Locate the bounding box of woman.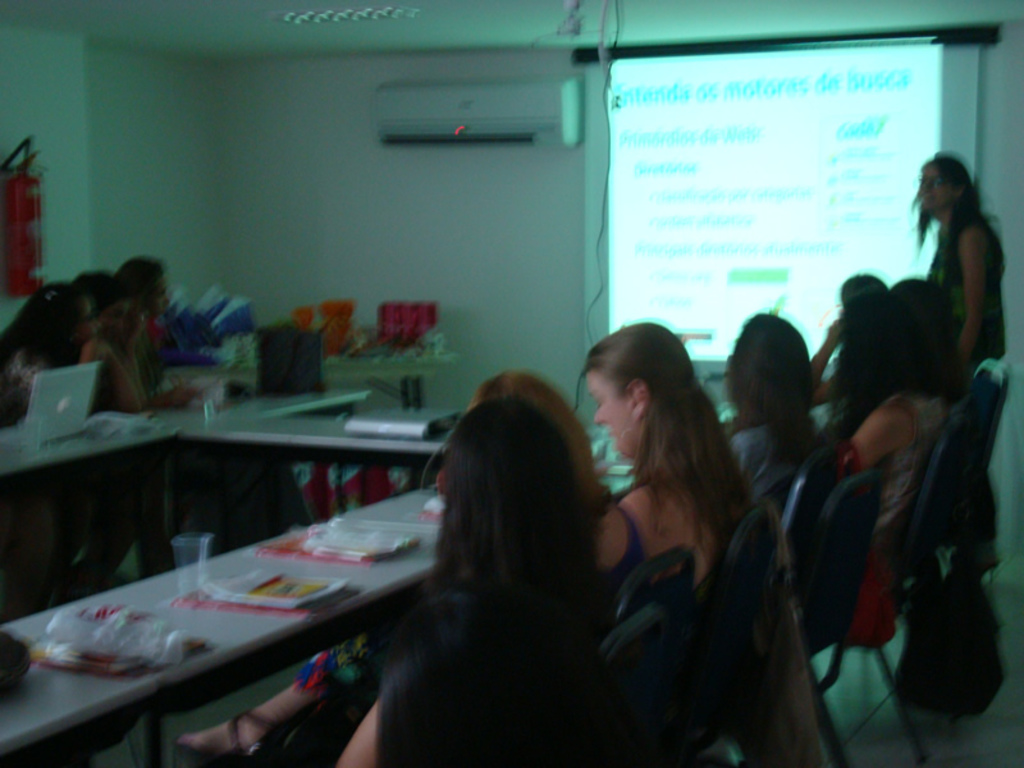
Bounding box: rect(902, 148, 1010, 596).
